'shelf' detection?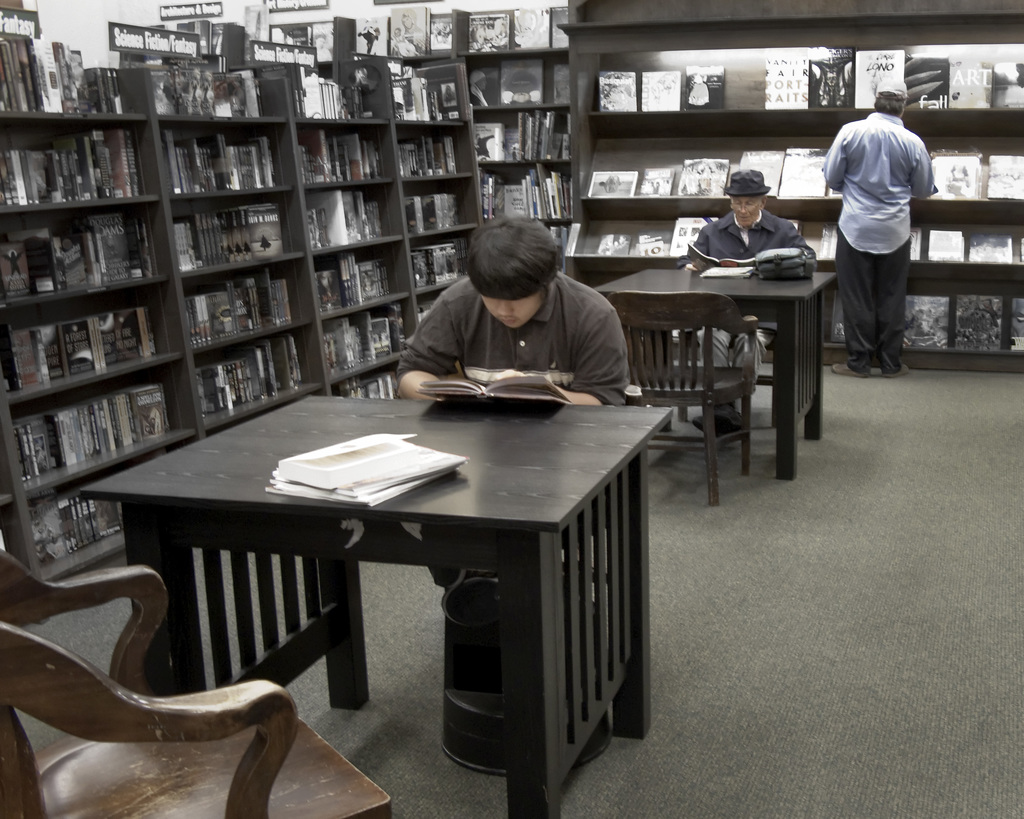
Rect(295, 120, 399, 182)
